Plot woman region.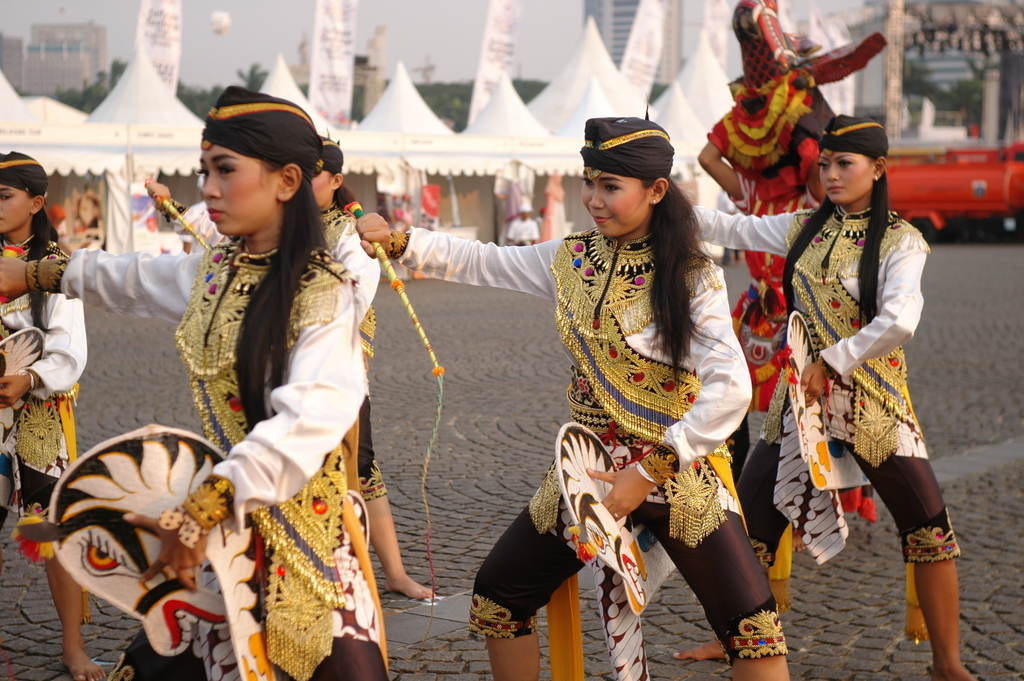
Plotted at 0:148:110:680.
